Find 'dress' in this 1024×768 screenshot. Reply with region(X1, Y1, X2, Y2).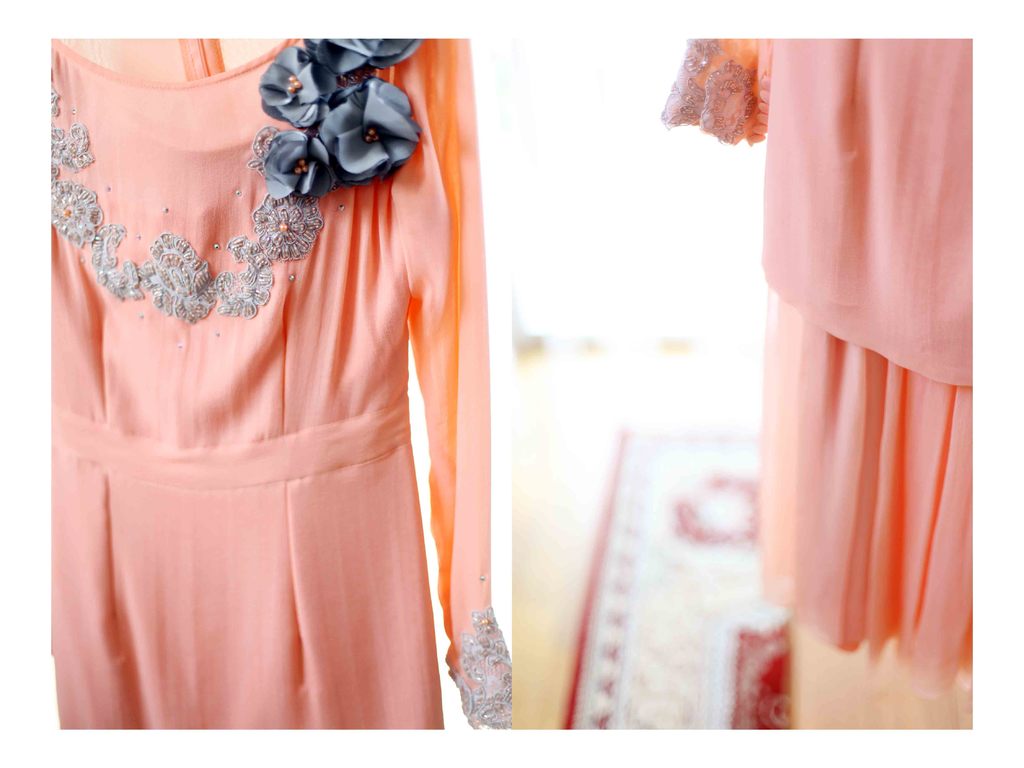
region(659, 40, 973, 697).
